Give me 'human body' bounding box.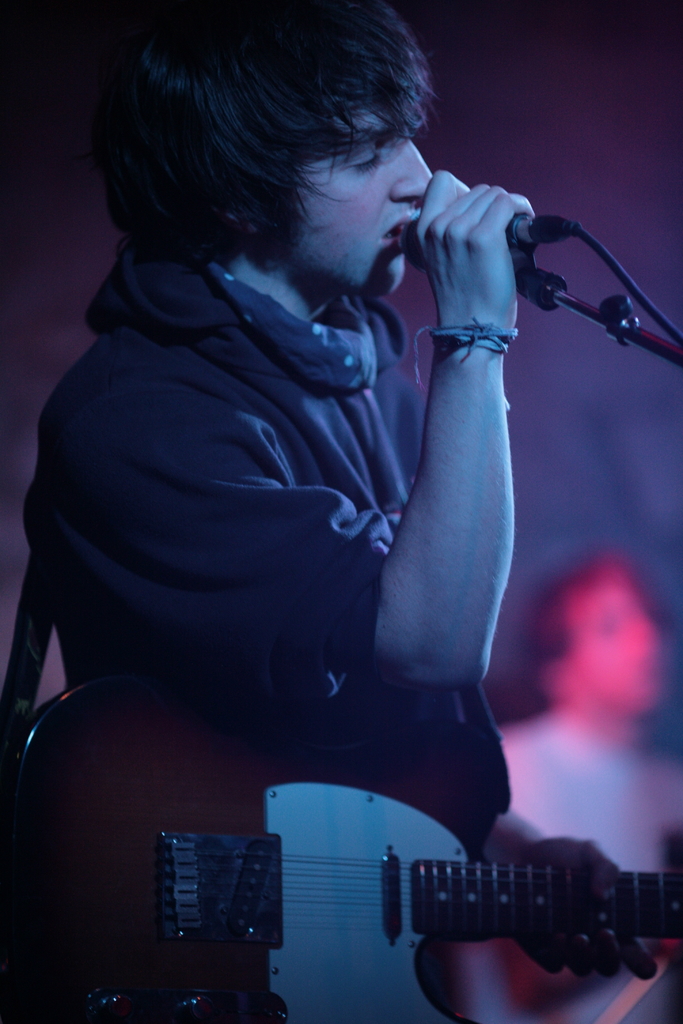
left=42, top=99, right=682, bottom=1023.
